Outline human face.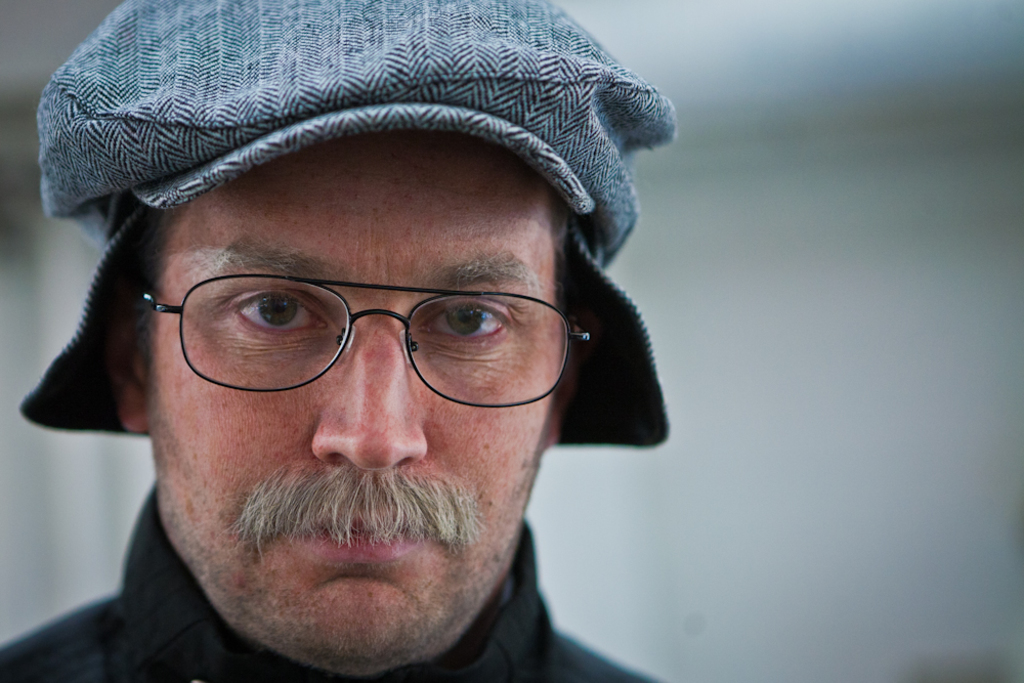
Outline: x1=150 y1=131 x2=558 y2=677.
